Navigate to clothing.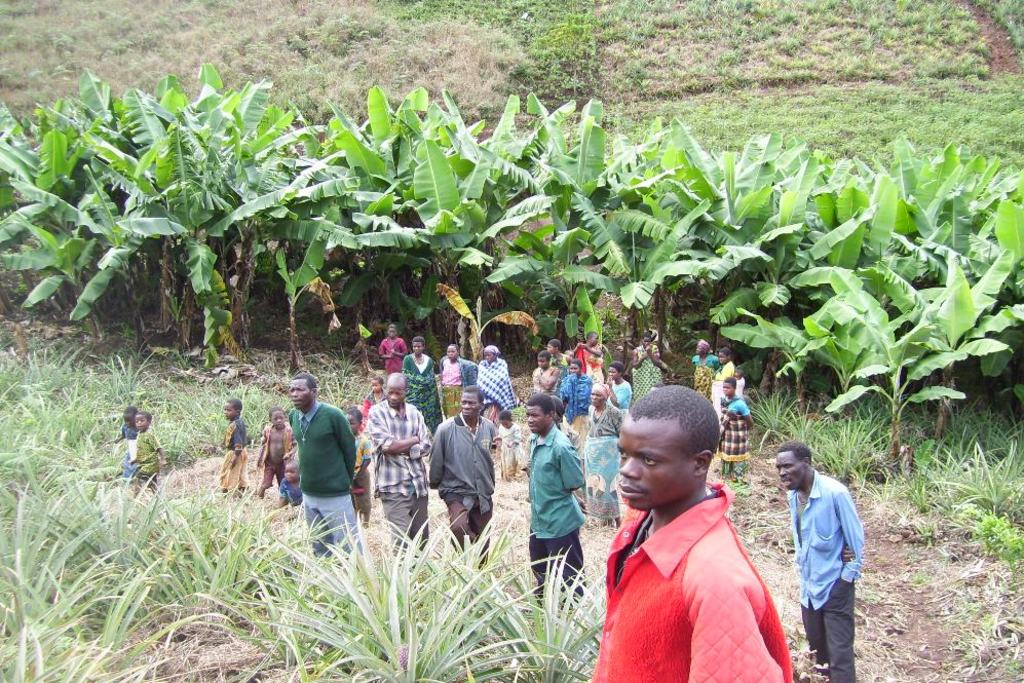
Navigation target: detection(376, 399, 429, 552).
